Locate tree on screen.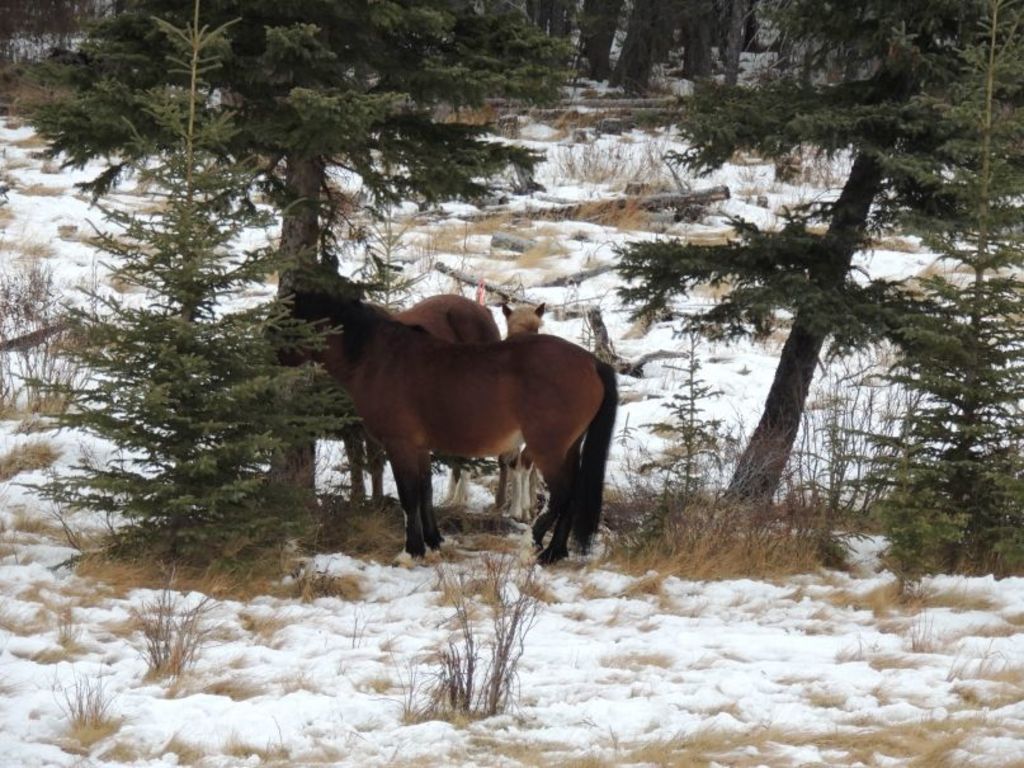
On screen at [590,141,971,545].
